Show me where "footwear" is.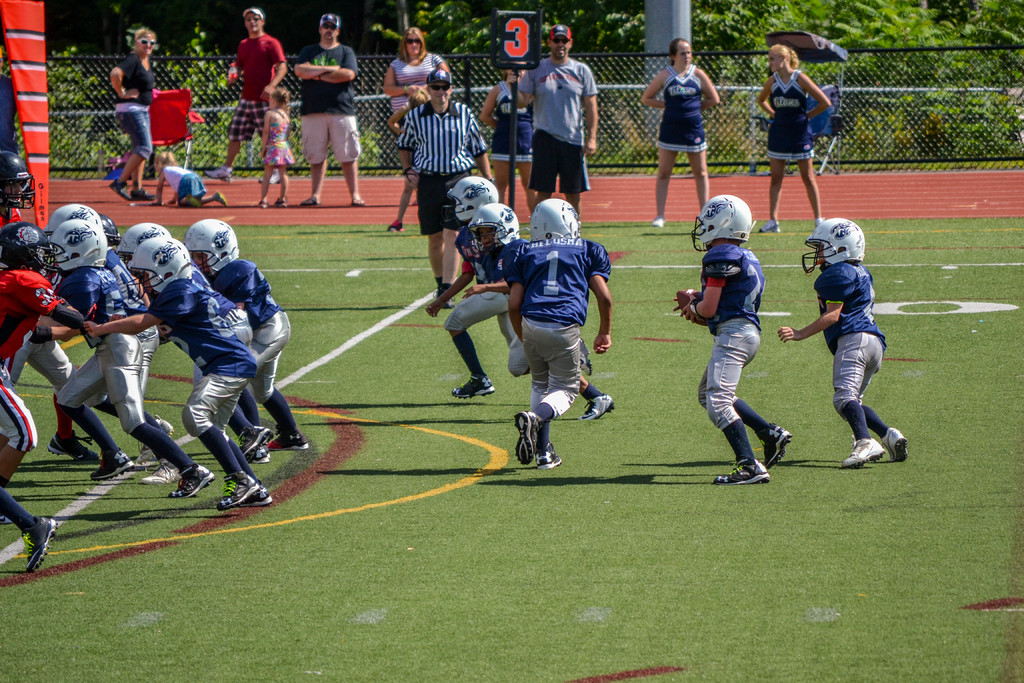
"footwear" is at bbox=[236, 485, 274, 505].
